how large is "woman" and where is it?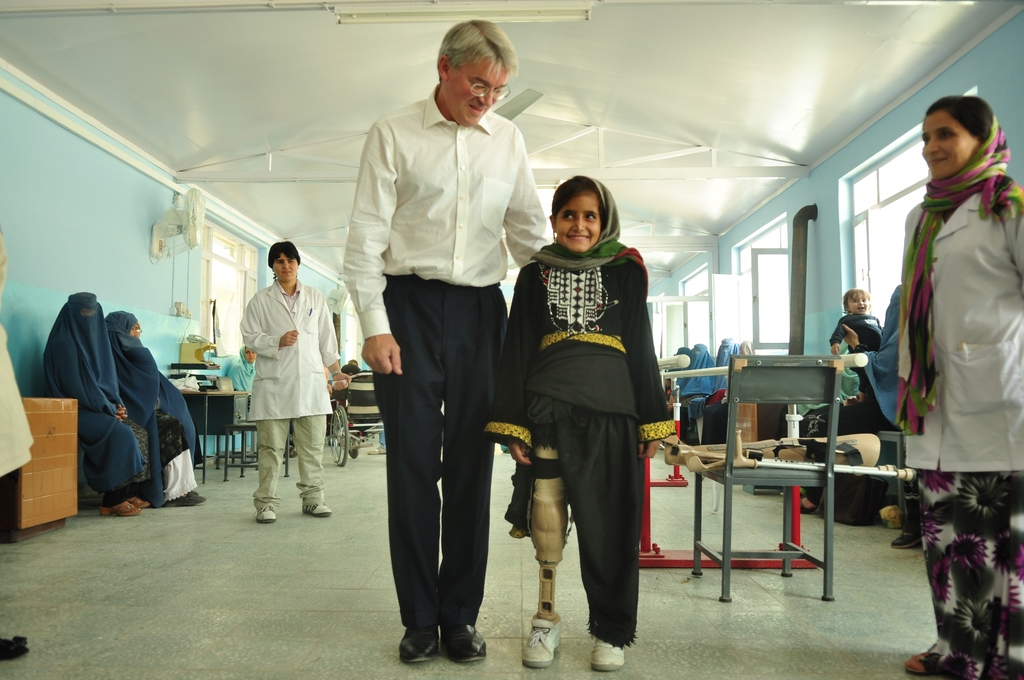
Bounding box: [104, 311, 204, 508].
